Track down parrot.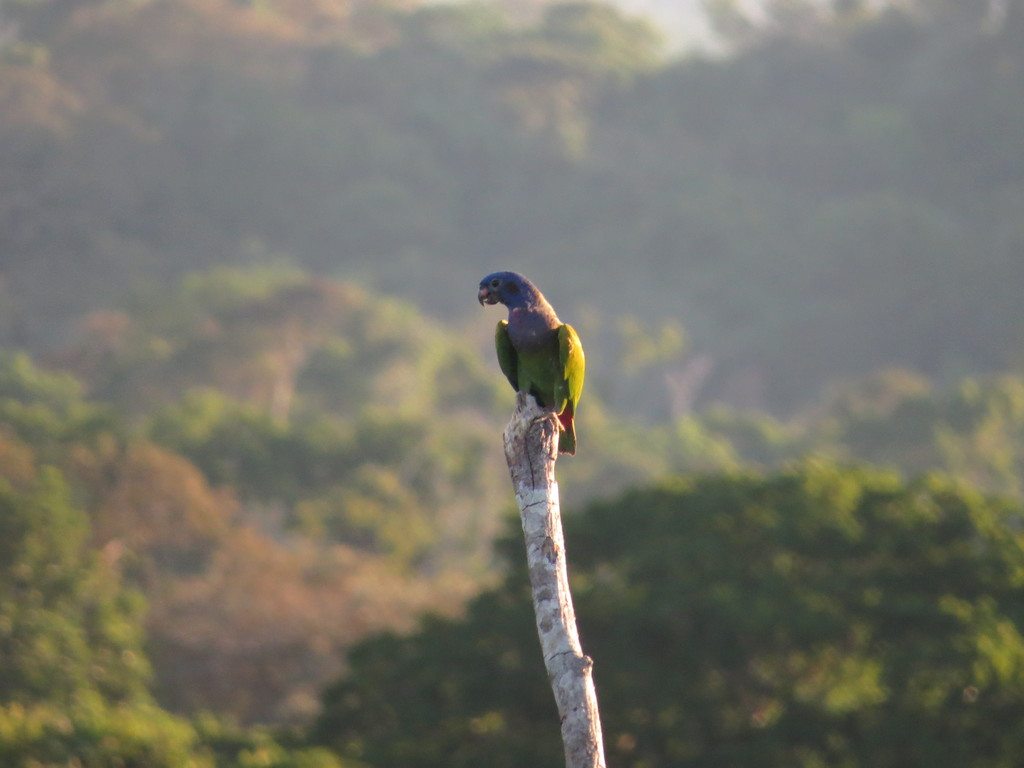
Tracked to 477 271 588 455.
